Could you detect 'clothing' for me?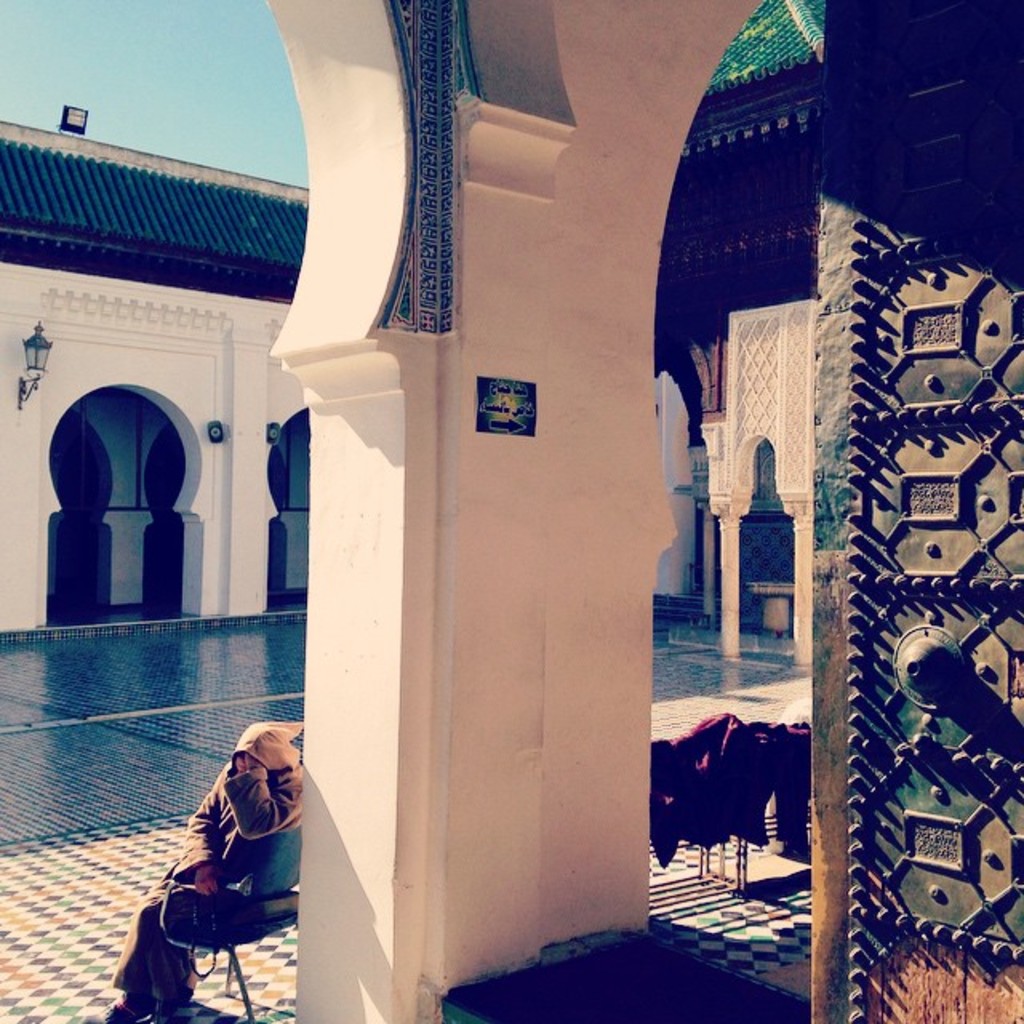
Detection result: (133, 725, 333, 1005).
